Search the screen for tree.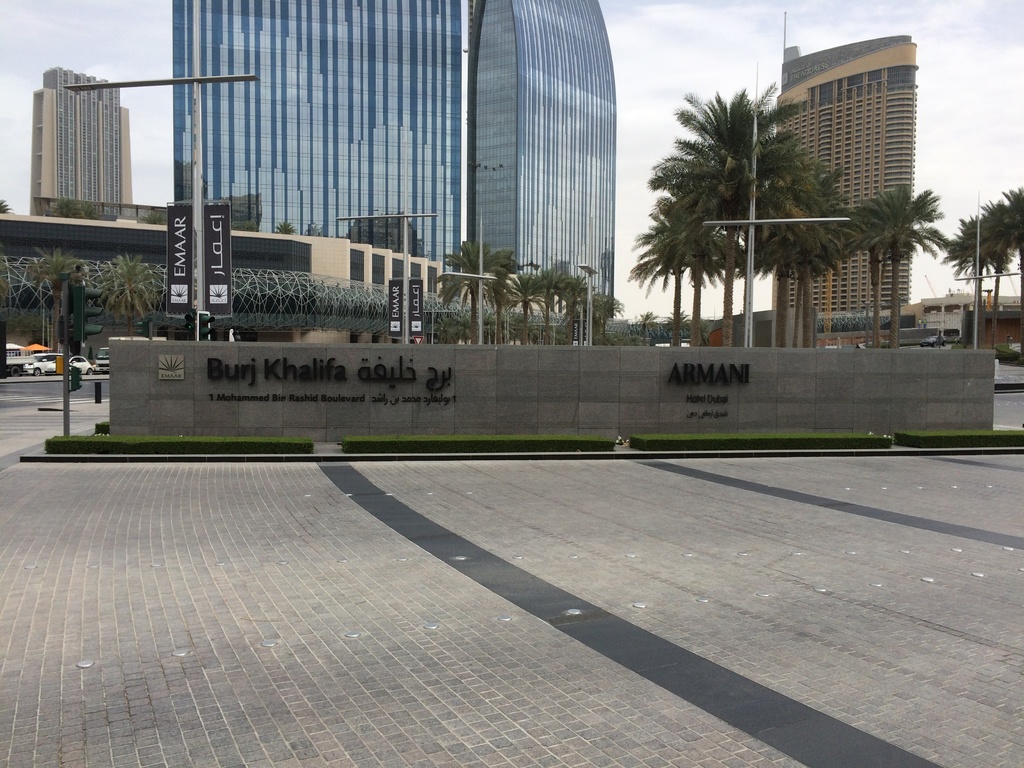
Found at 50, 195, 99, 226.
